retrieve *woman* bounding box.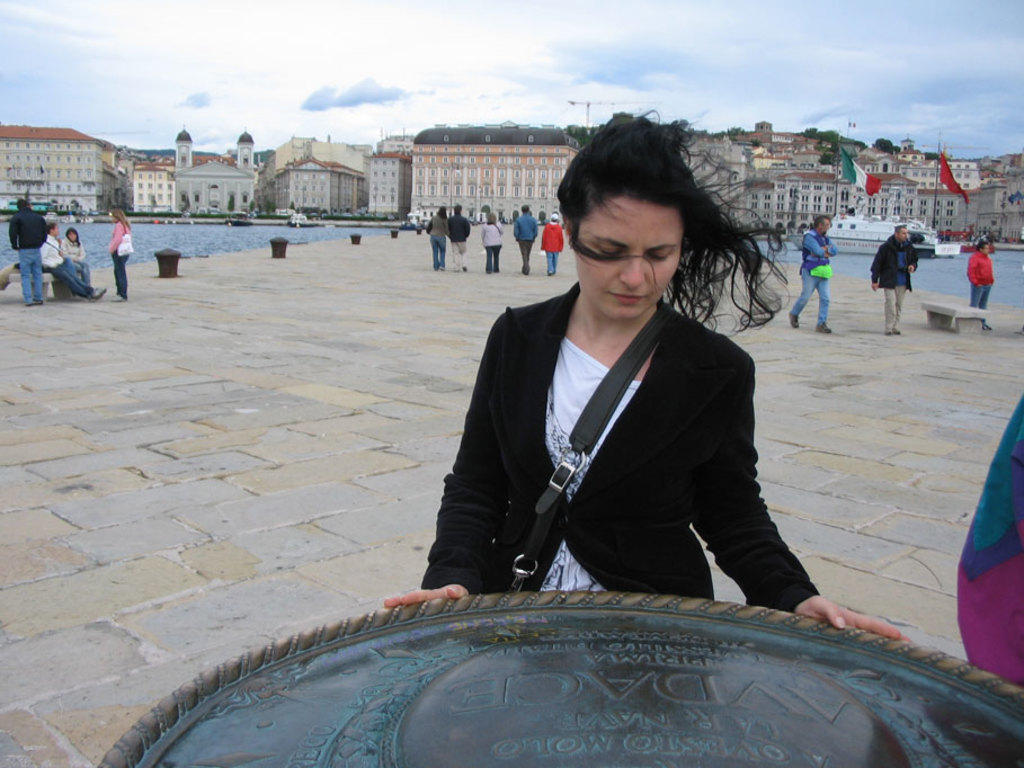
Bounding box: crop(322, 120, 847, 702).
